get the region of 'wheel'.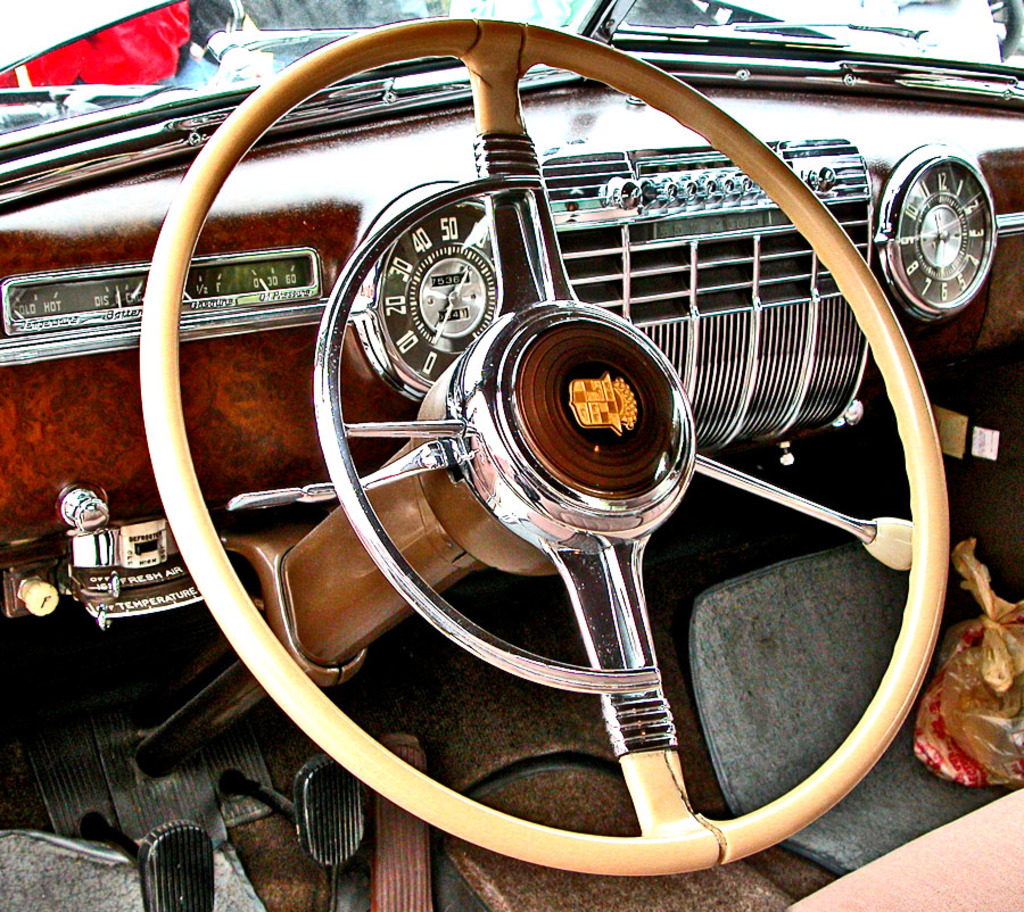
138:16:953:884.
